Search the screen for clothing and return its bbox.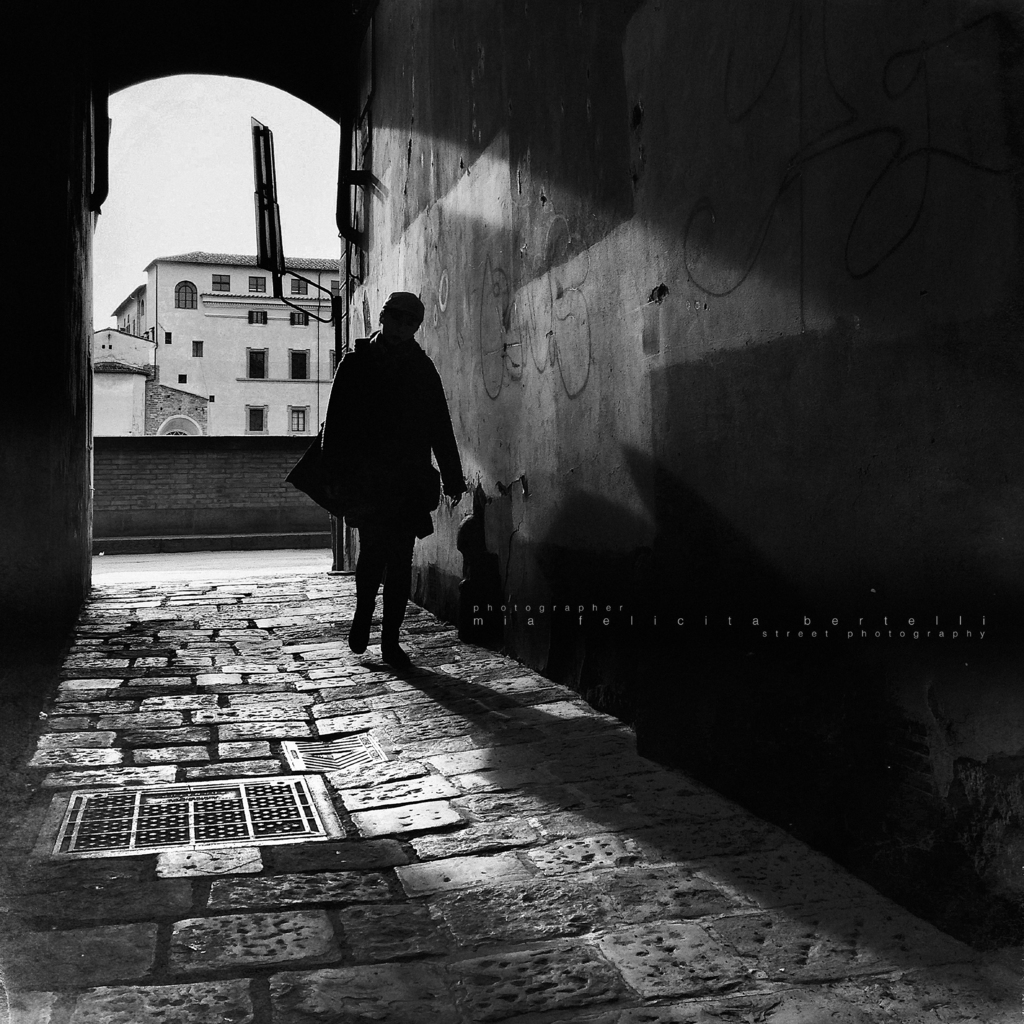
Found: 311, 316, 476, 653.
